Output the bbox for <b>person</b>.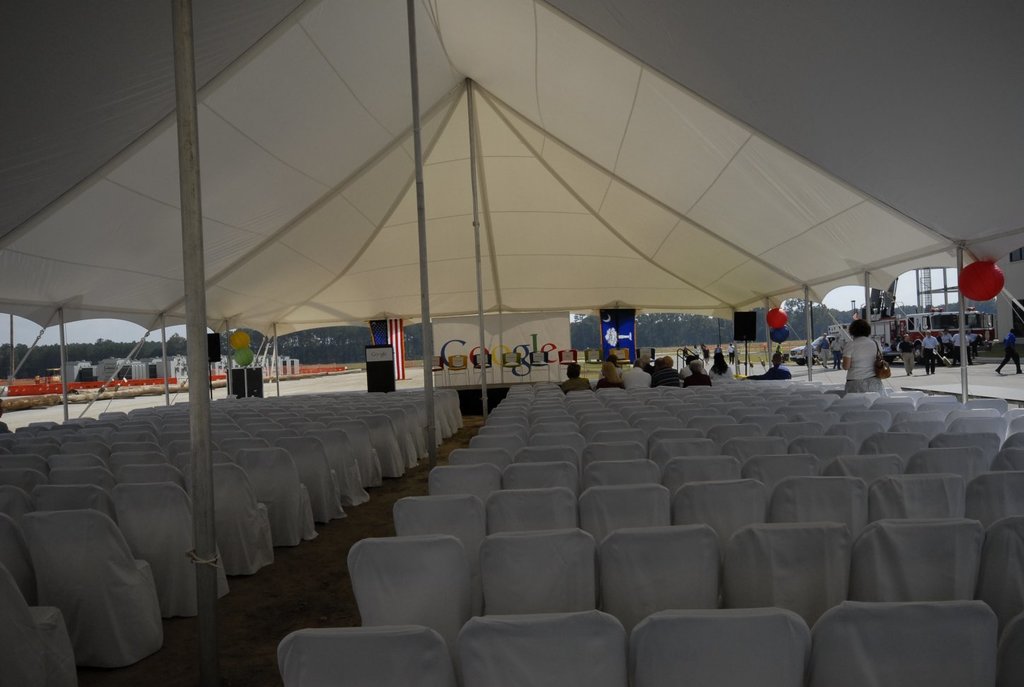
{"x1": 725, "y1": 342, "x2": 737, "y2": 363}.
